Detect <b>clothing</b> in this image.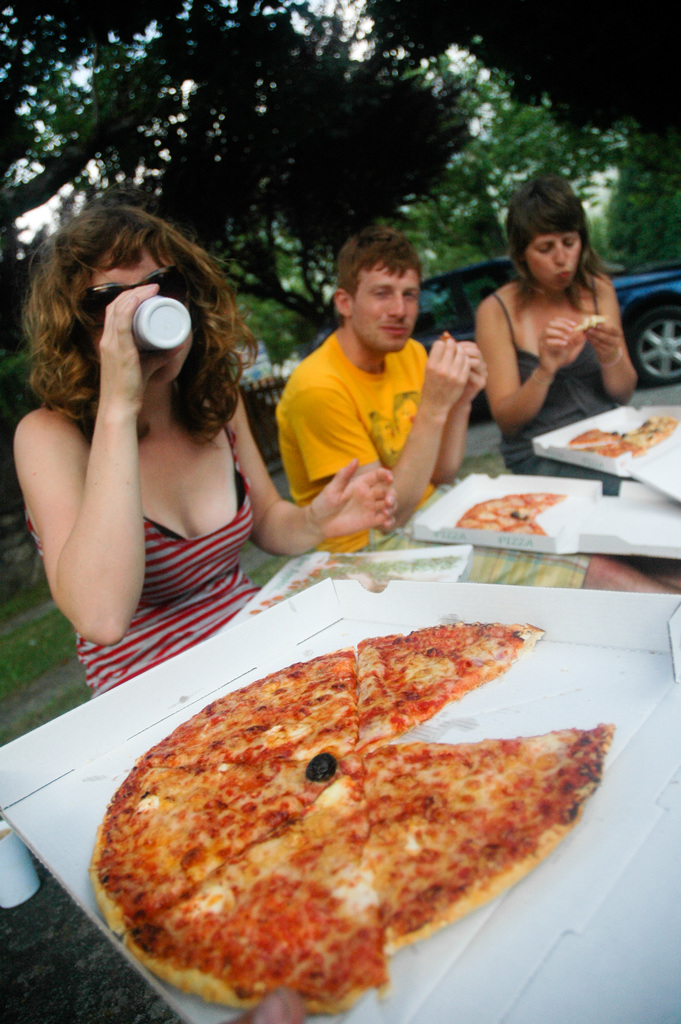
Detection: region(492, 286, 630, 493).
